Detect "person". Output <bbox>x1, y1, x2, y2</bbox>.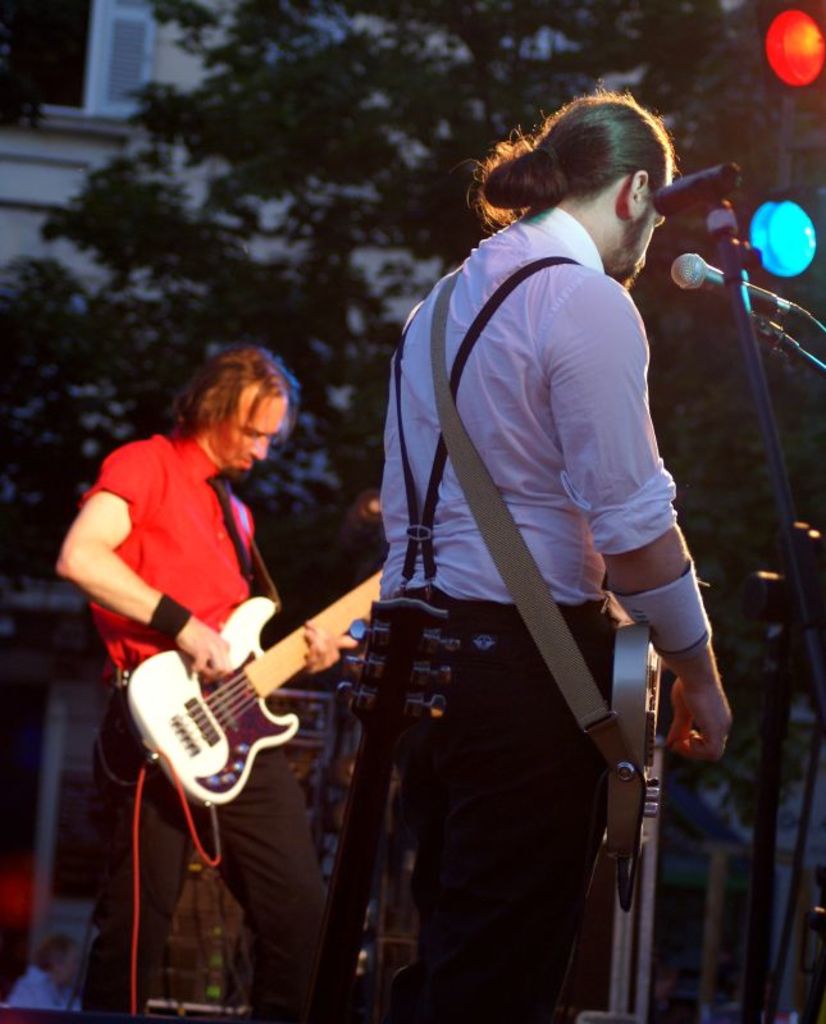
<bbox>378, 97, 731, 1023</bbox>.
